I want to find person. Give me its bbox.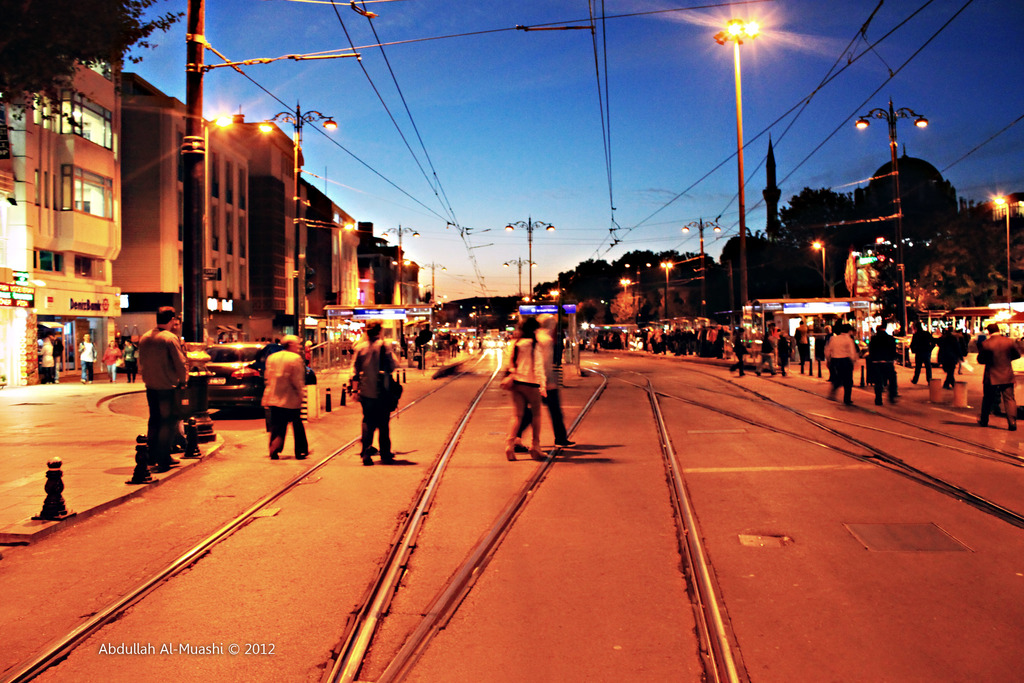
bbox=[99, 340, 123, 383].
